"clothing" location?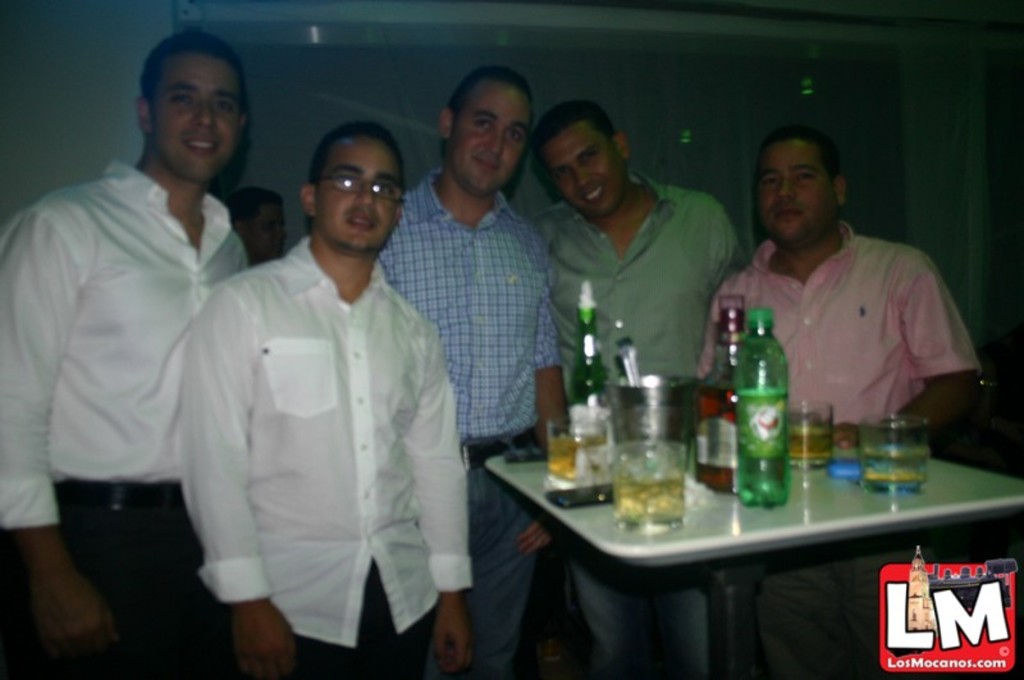
select_region(187, 236, 474, 679)
